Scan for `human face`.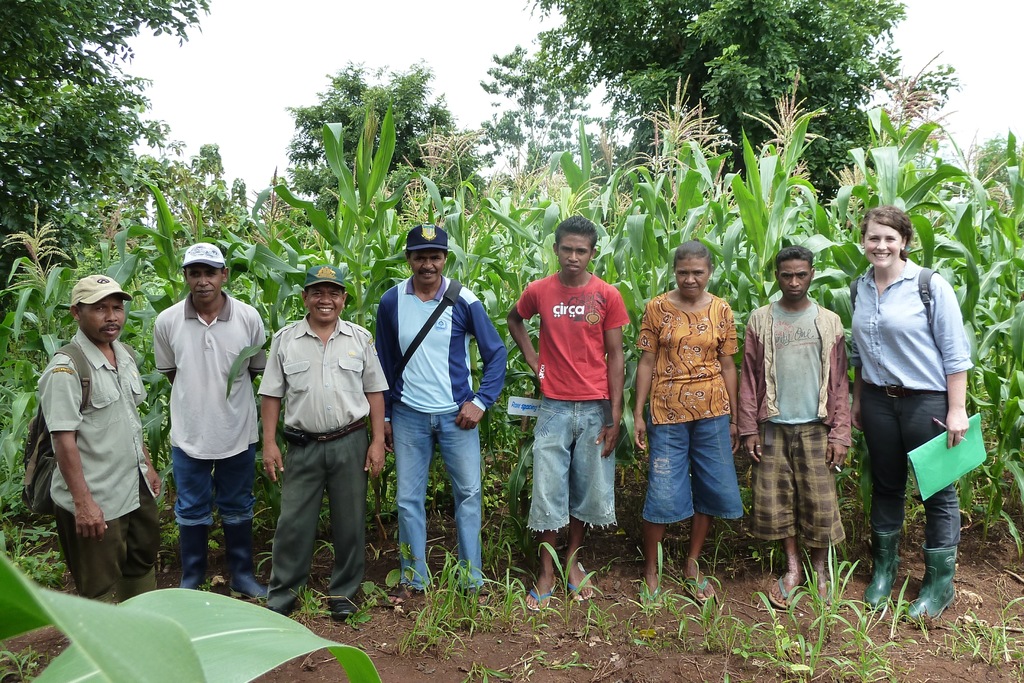
Scan result: left=305, top=286, right=344, bottom=324.
